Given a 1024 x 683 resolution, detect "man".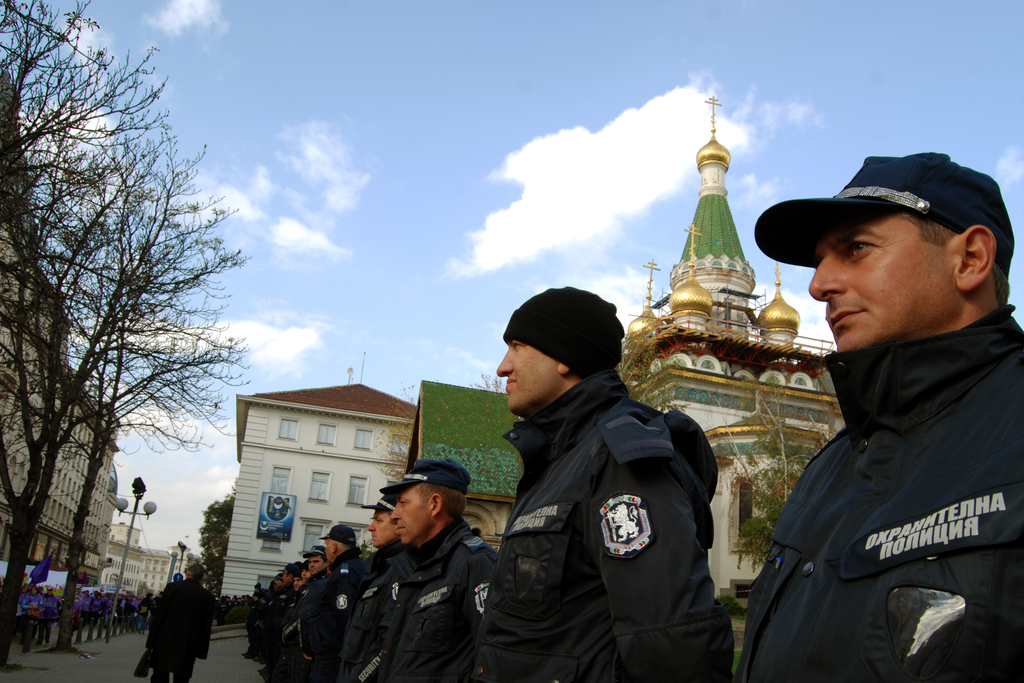
[143,564,219,682].
